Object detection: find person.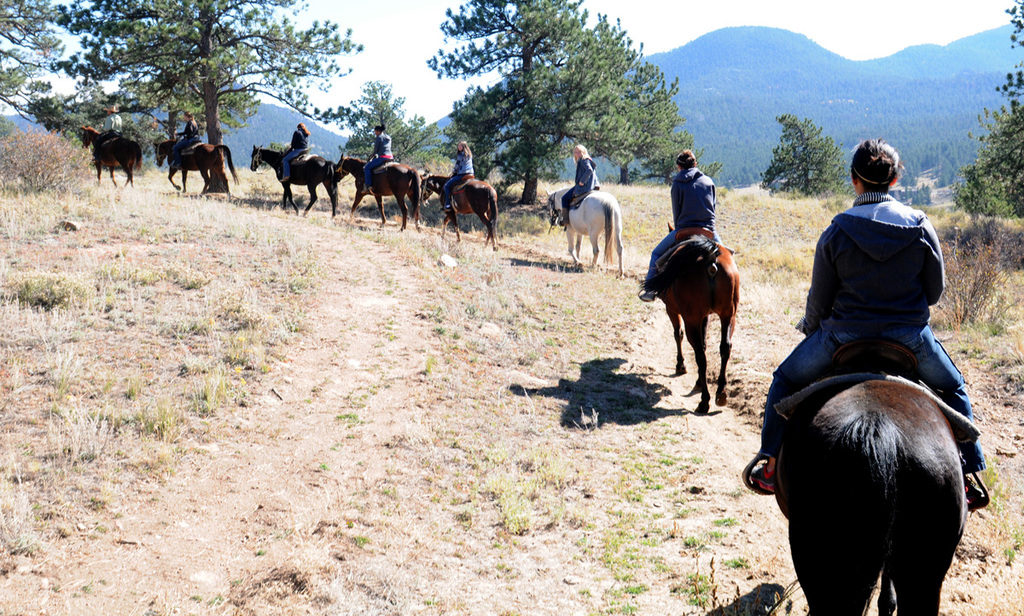
bbox=[631, 150, 720, 307].
